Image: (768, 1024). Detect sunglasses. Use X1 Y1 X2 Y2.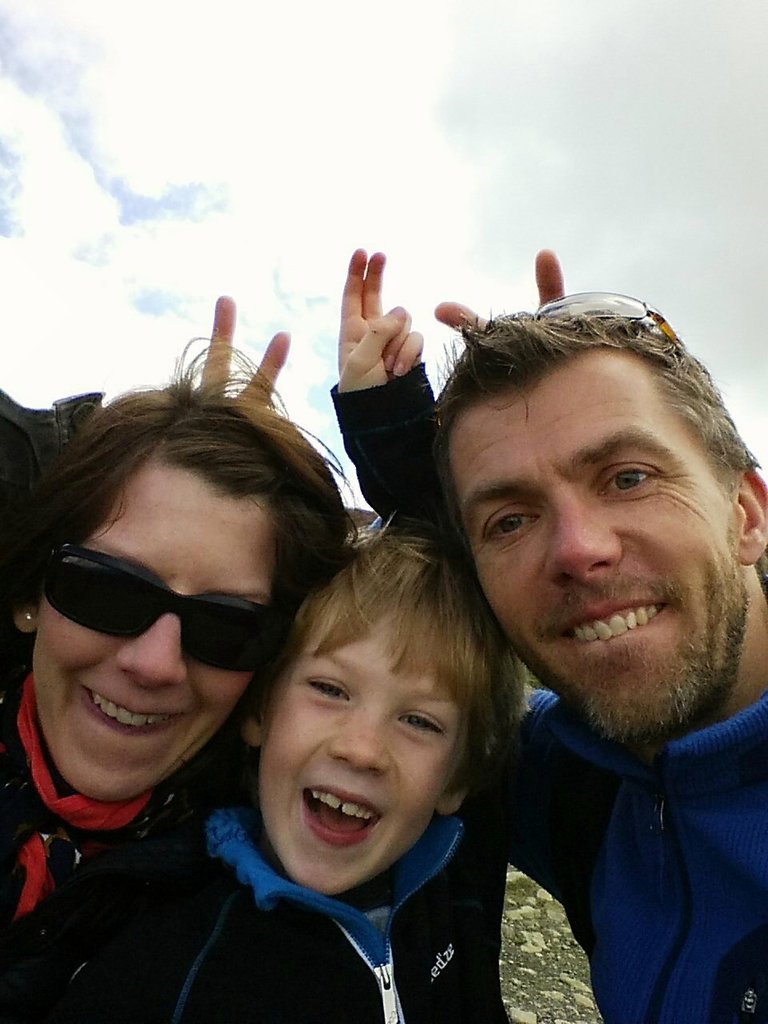
40 540 298 670.
